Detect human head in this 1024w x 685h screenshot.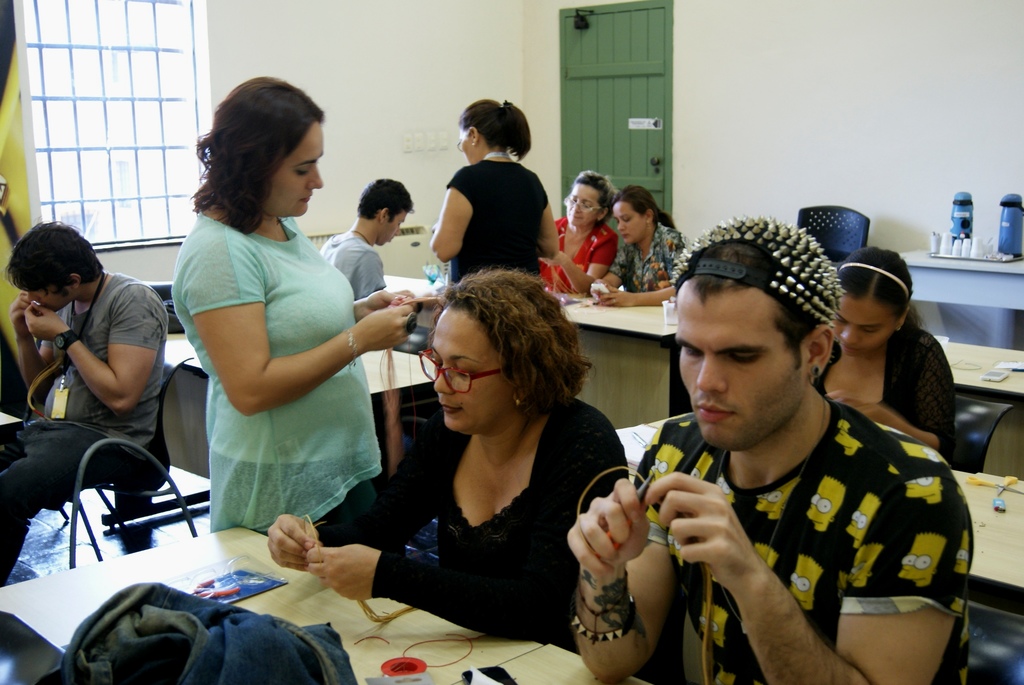
Detection: left=830, top=247, right=910, bottom=354.
